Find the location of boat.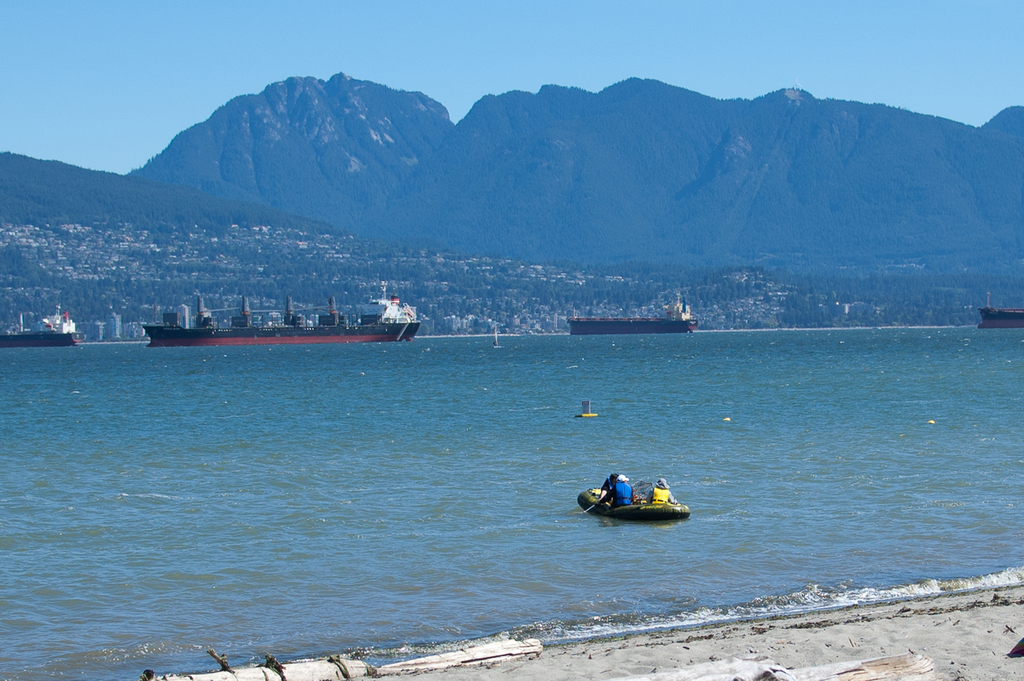
Location: 0, 302, 79, 350.
